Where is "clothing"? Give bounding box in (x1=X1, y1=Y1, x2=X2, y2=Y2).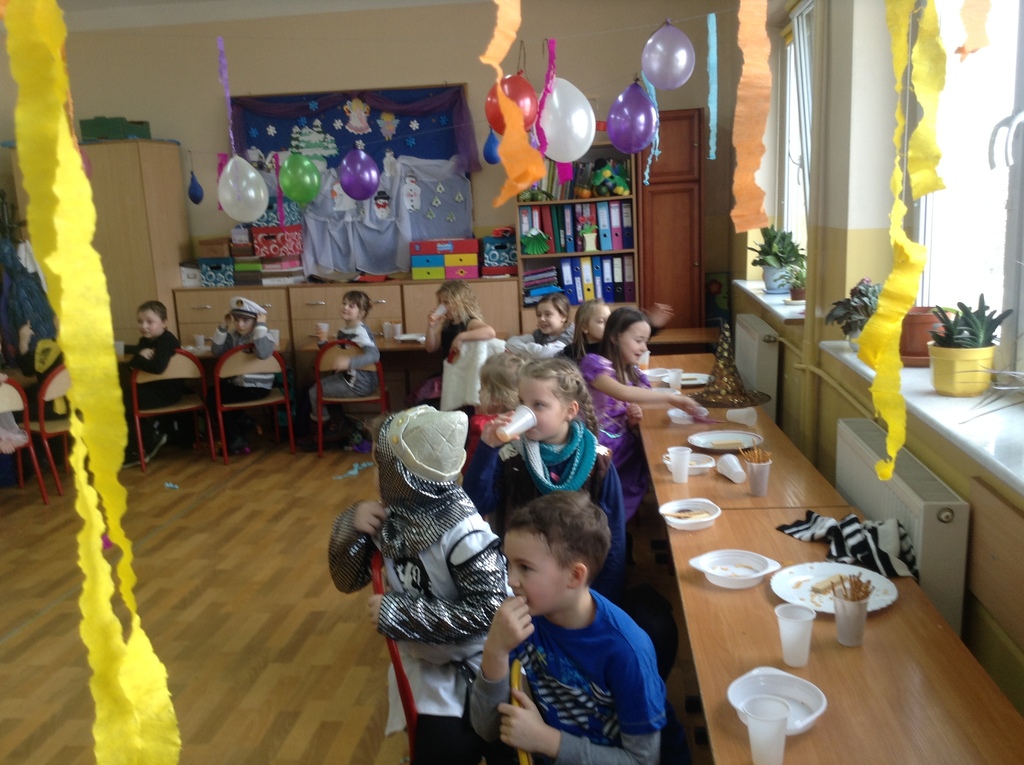
(x1=412, y1=313, x2=481, y2=410).
